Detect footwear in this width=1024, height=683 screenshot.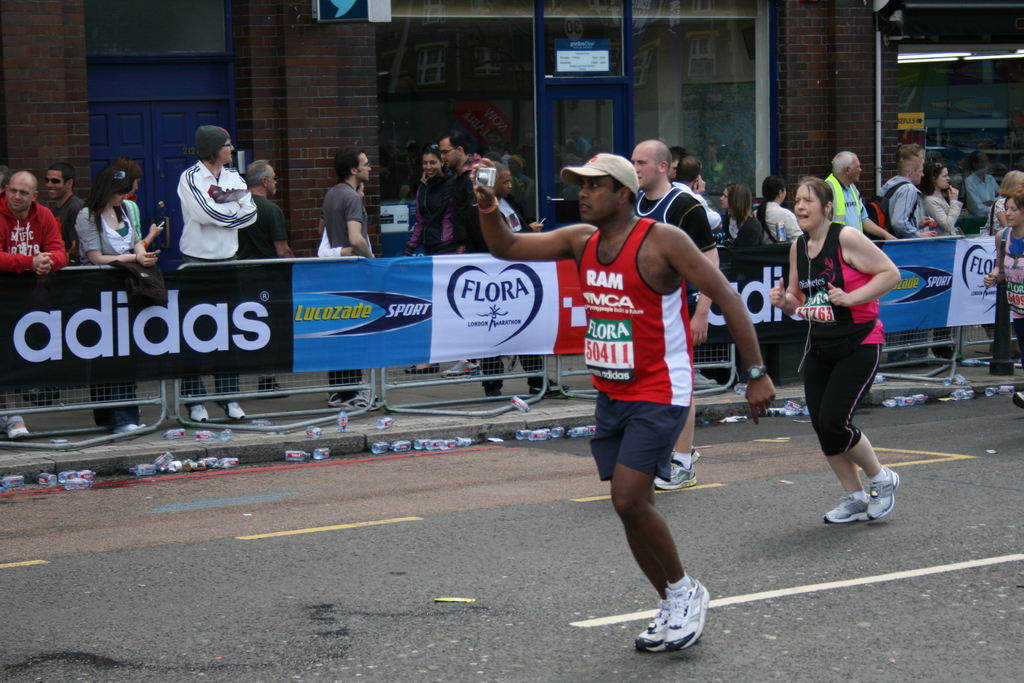
Detection: 1 412 29 442.
